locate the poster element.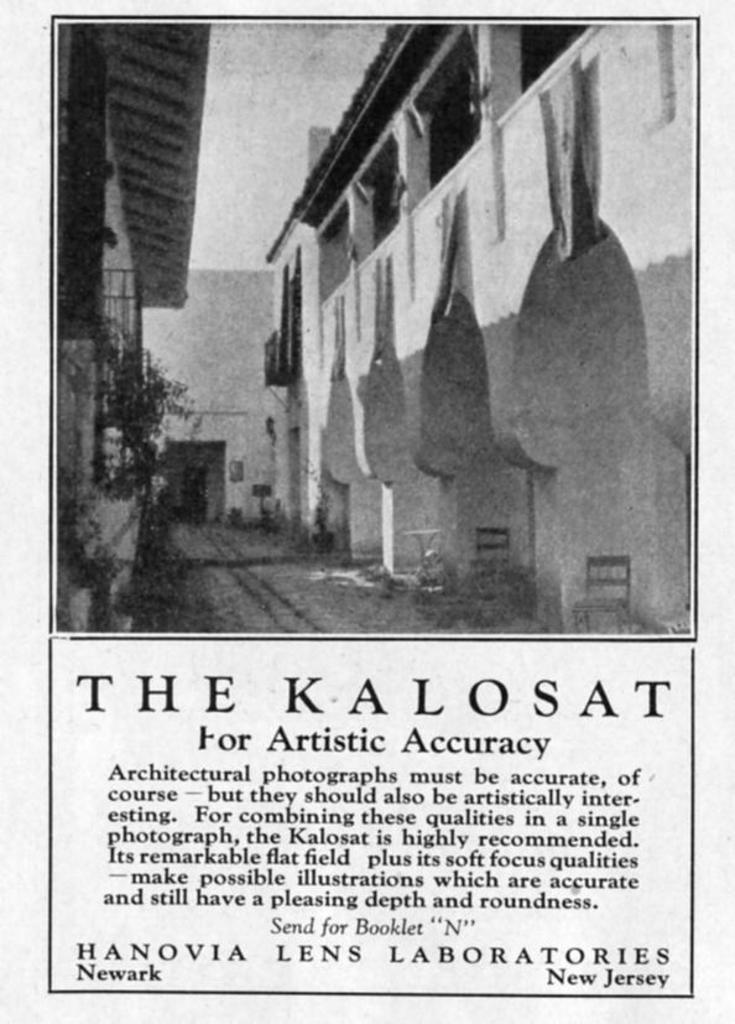
Element bbox: 35,12,710,1000.
